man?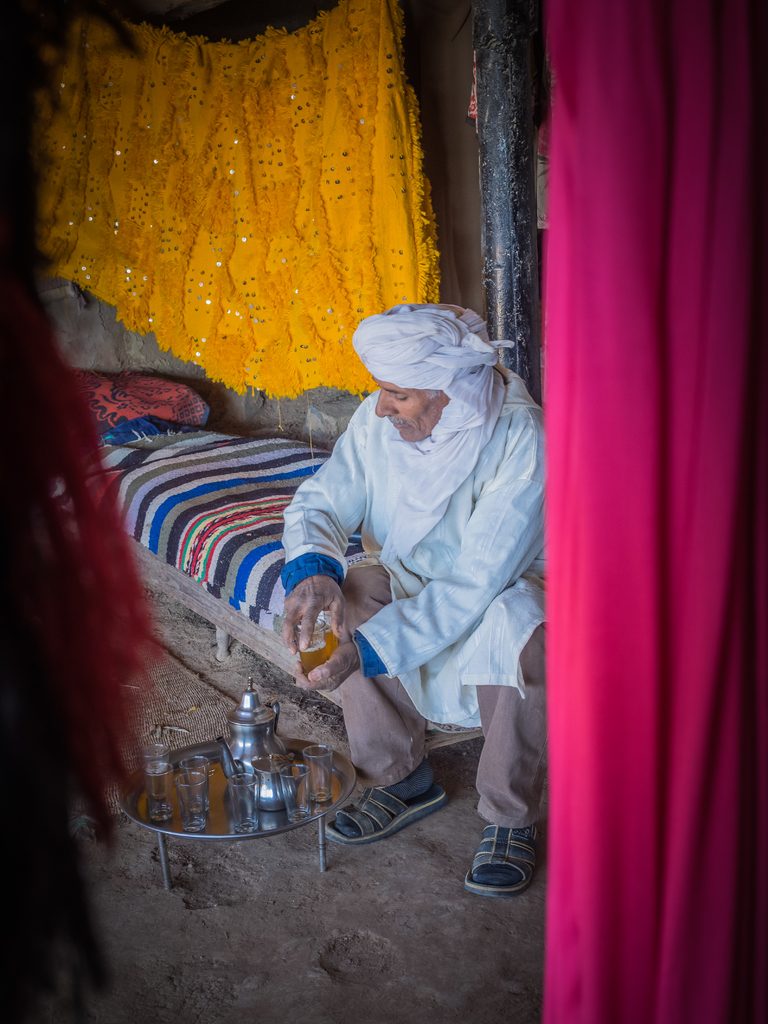
262,296,556,835
